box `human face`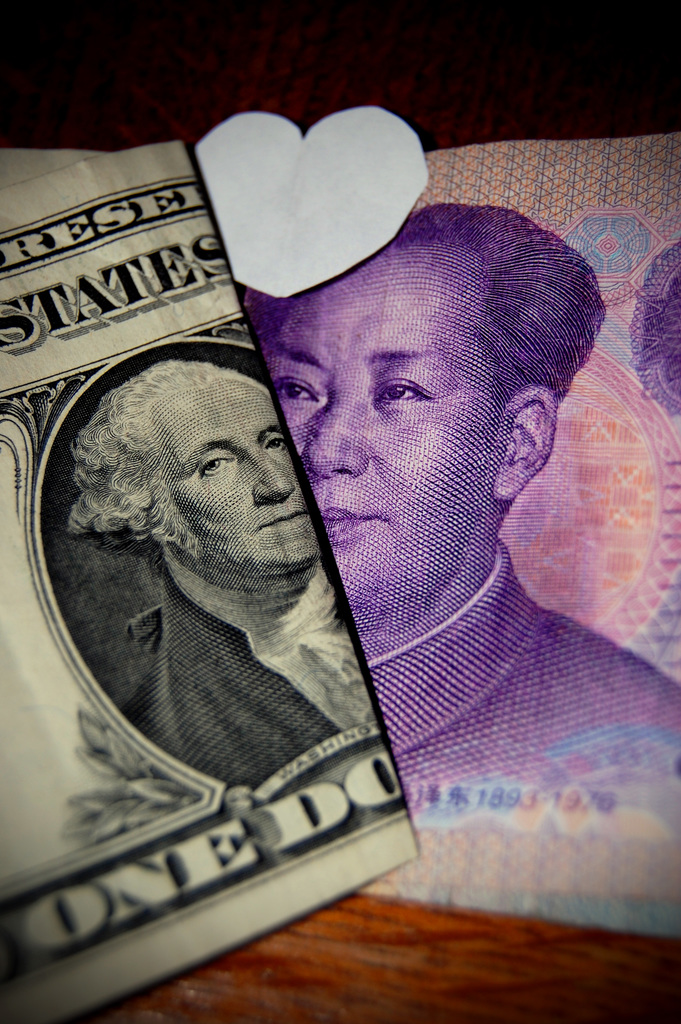
detection(148, 379, 320, 564)
